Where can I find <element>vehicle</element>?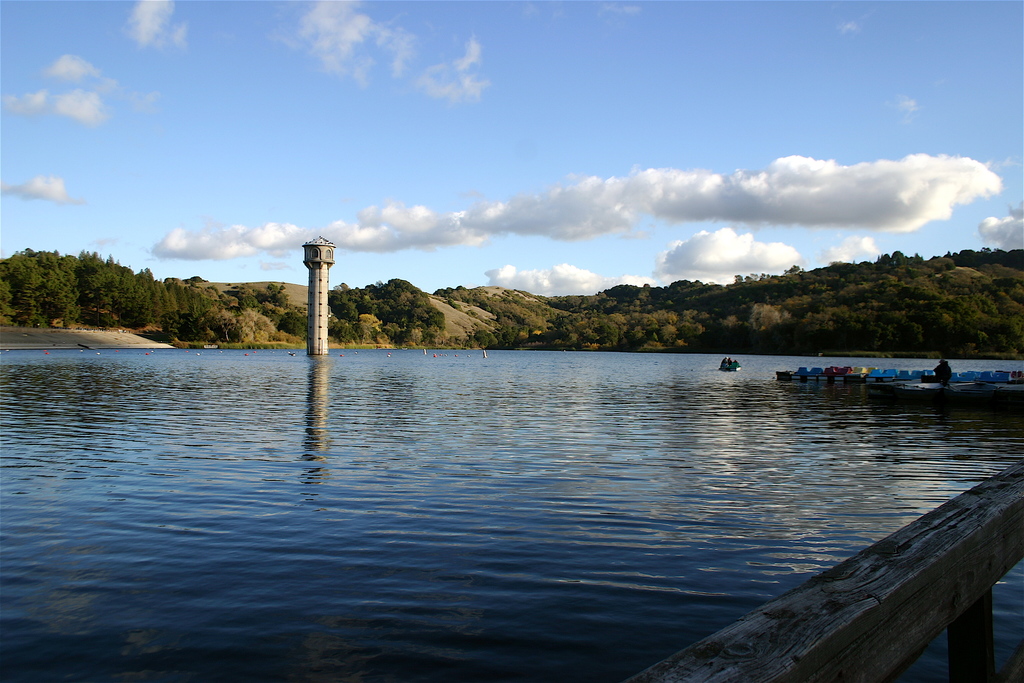
You can find it at region(718, 355, 744, 370).
